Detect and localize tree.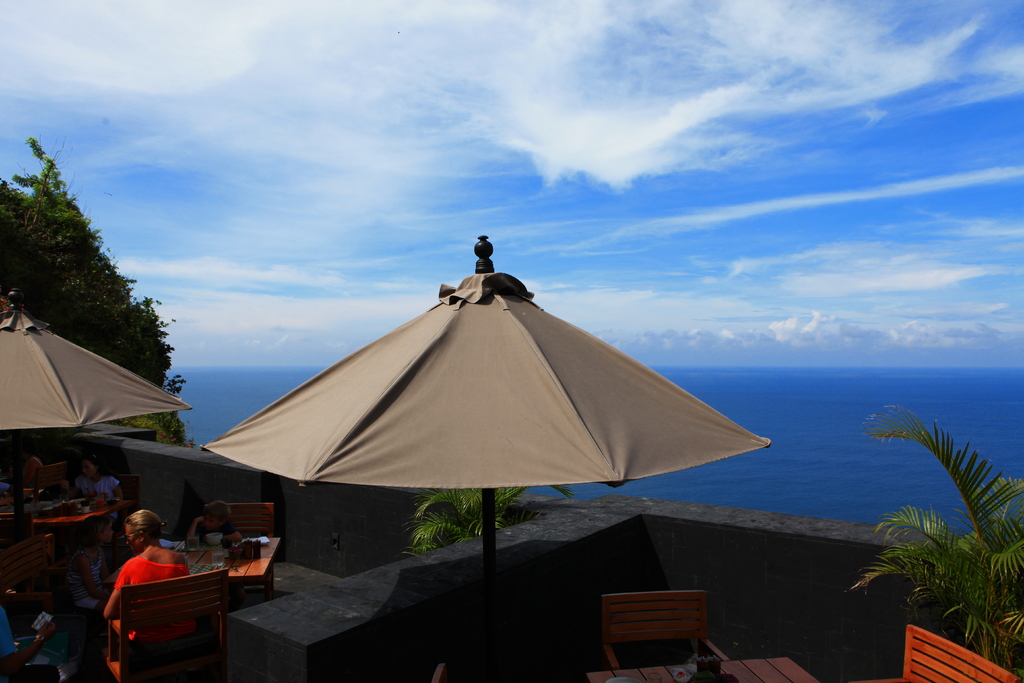
Localized at 839 391 1023 682.
